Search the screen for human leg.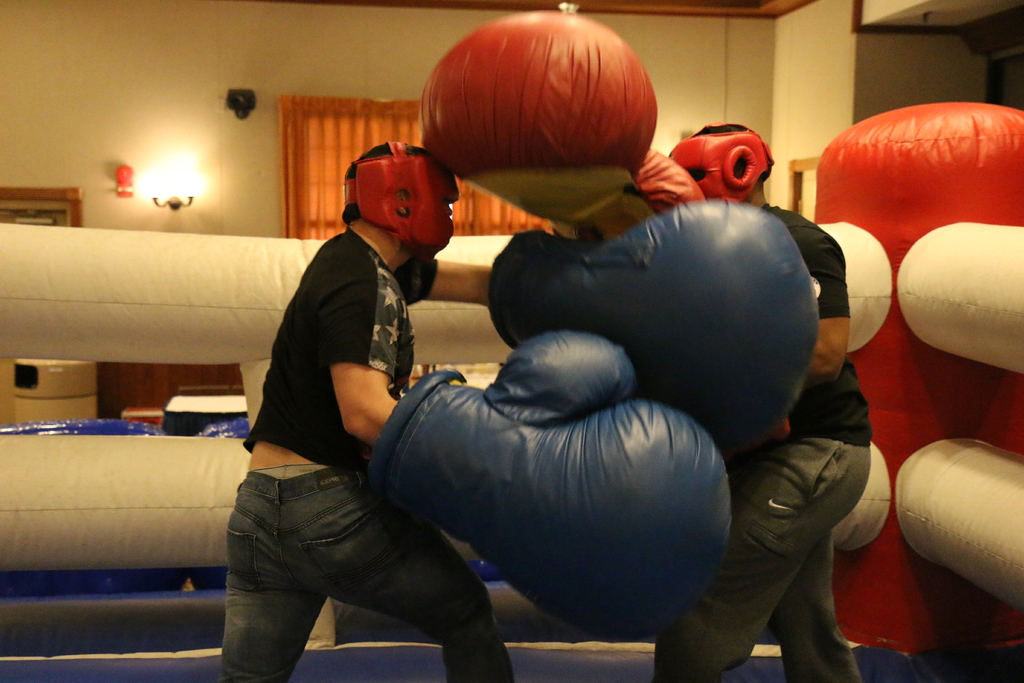
Found at <box>294,460,513,682</box>.
